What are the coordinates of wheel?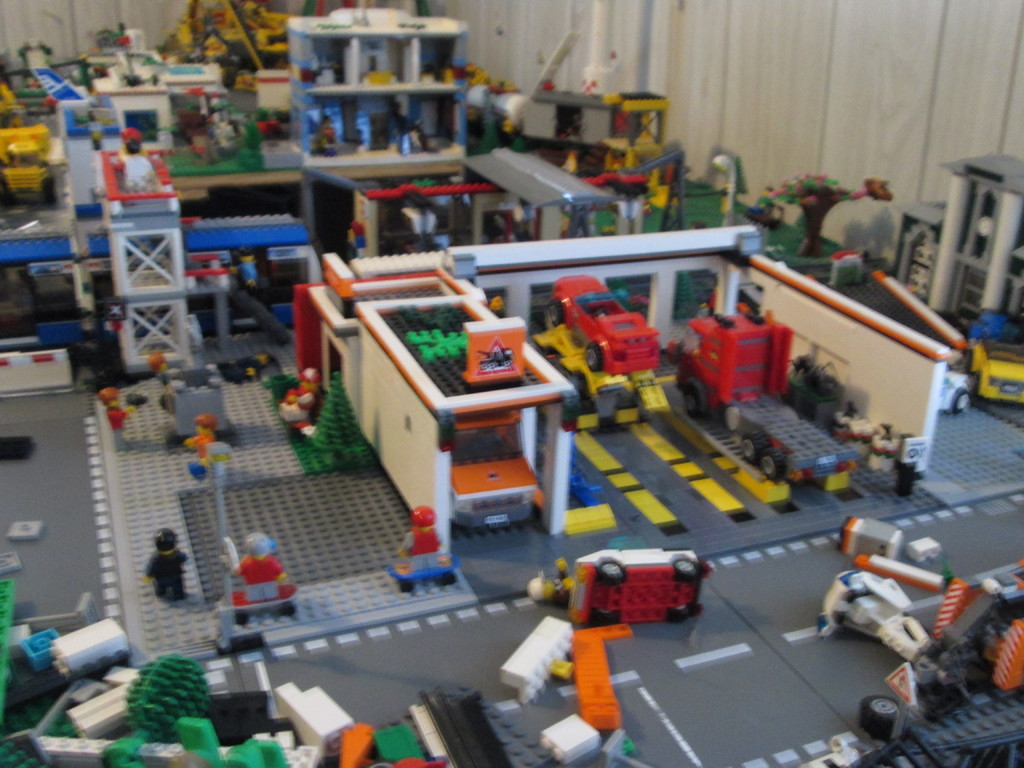
743:435:764:463.
